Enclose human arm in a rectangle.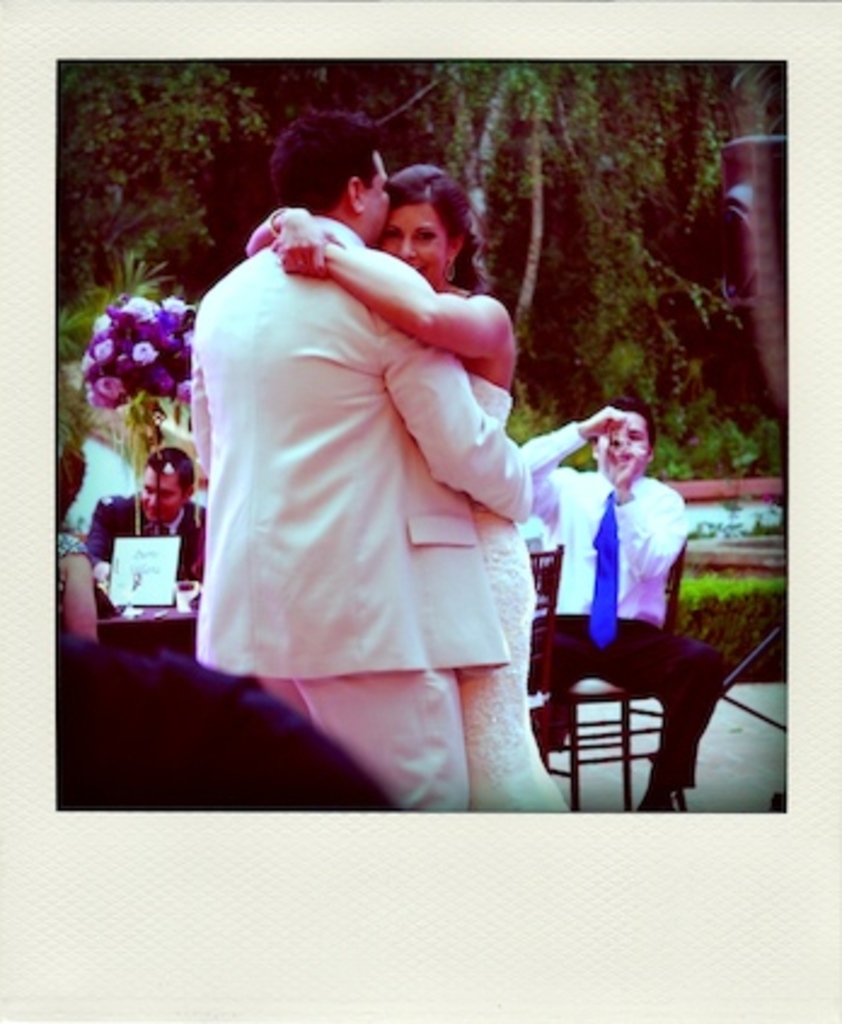
273:252:508:351.
